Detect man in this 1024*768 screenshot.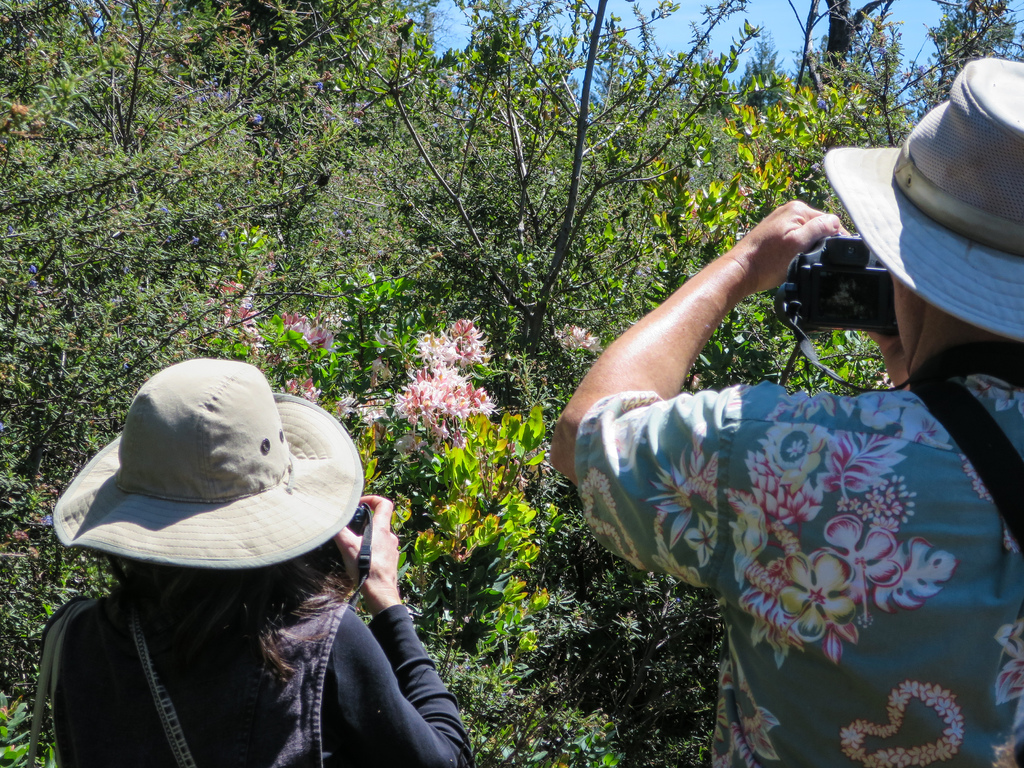
Detection: (550, 56, 1023, 767).
